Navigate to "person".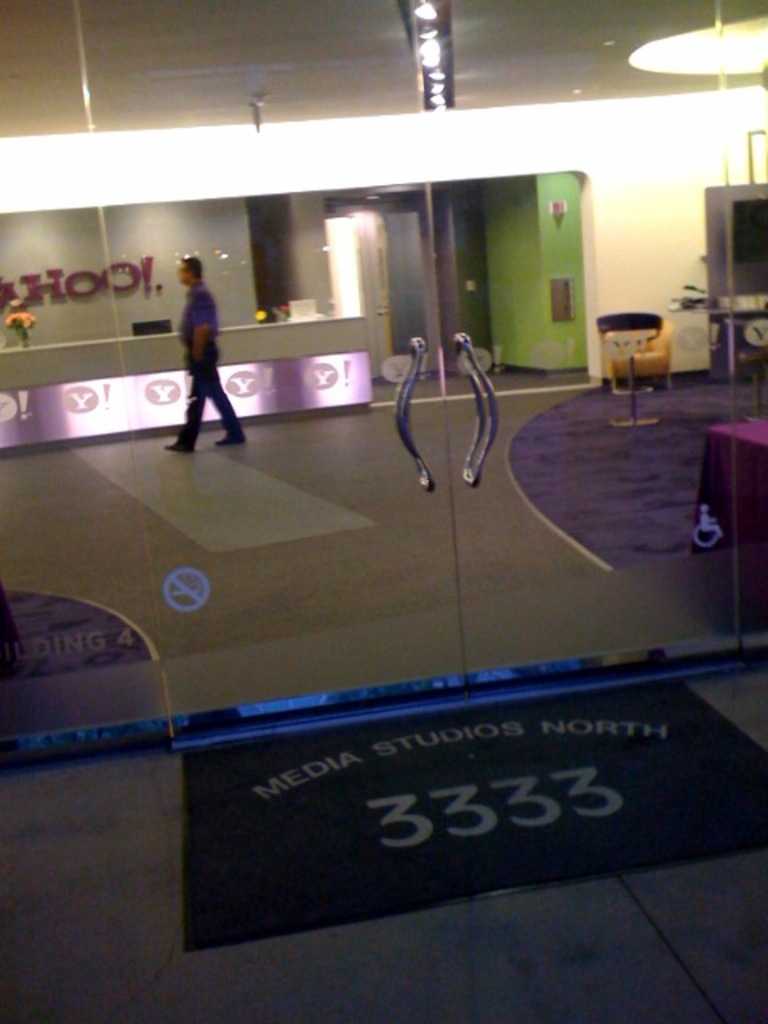
Navigation target: x1=168, y1=250, x2=248, y2=459.
